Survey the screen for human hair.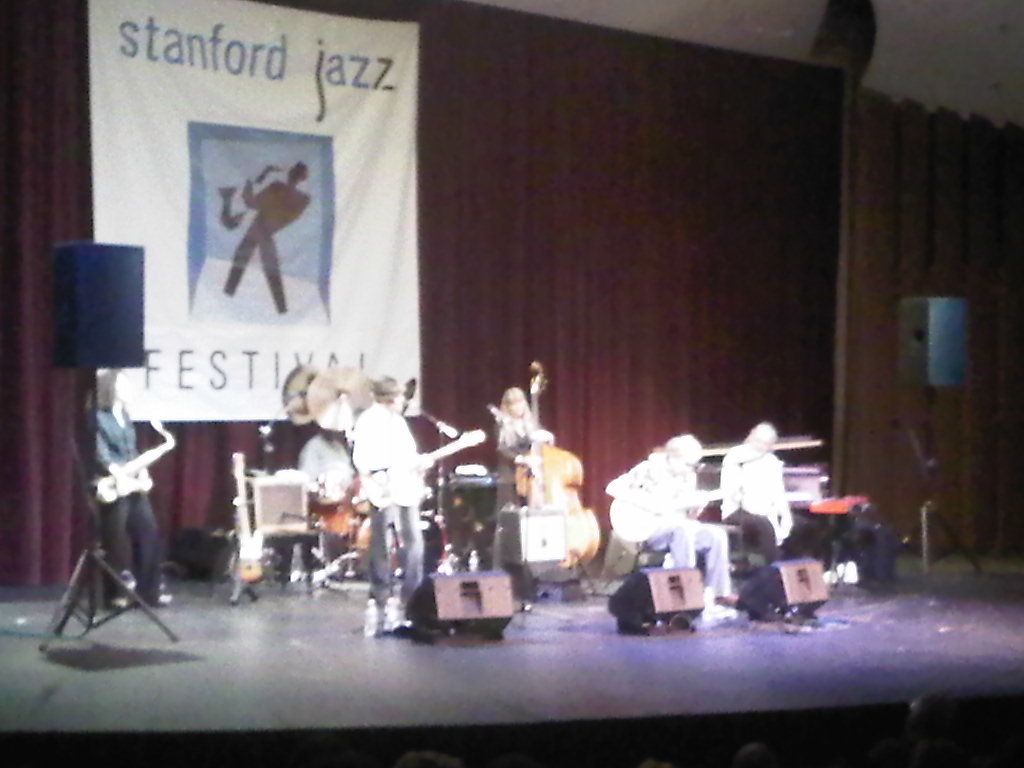
Survey found: 502, 387, 529, 408.
